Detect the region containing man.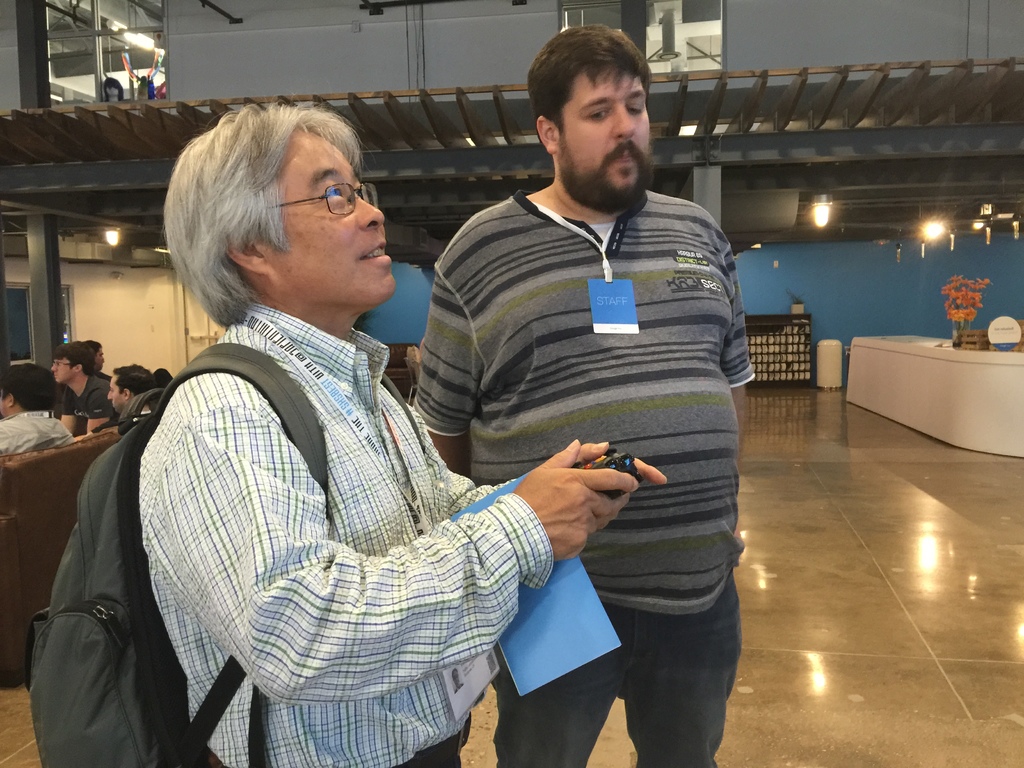
40 340 113 418.
